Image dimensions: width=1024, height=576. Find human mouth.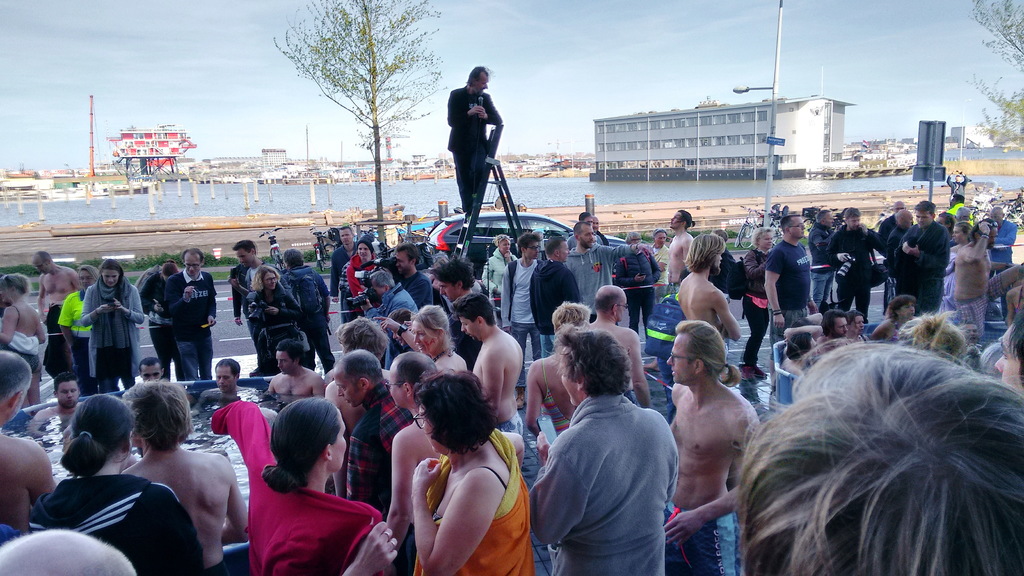
locate(797, 230, 804, 241).
